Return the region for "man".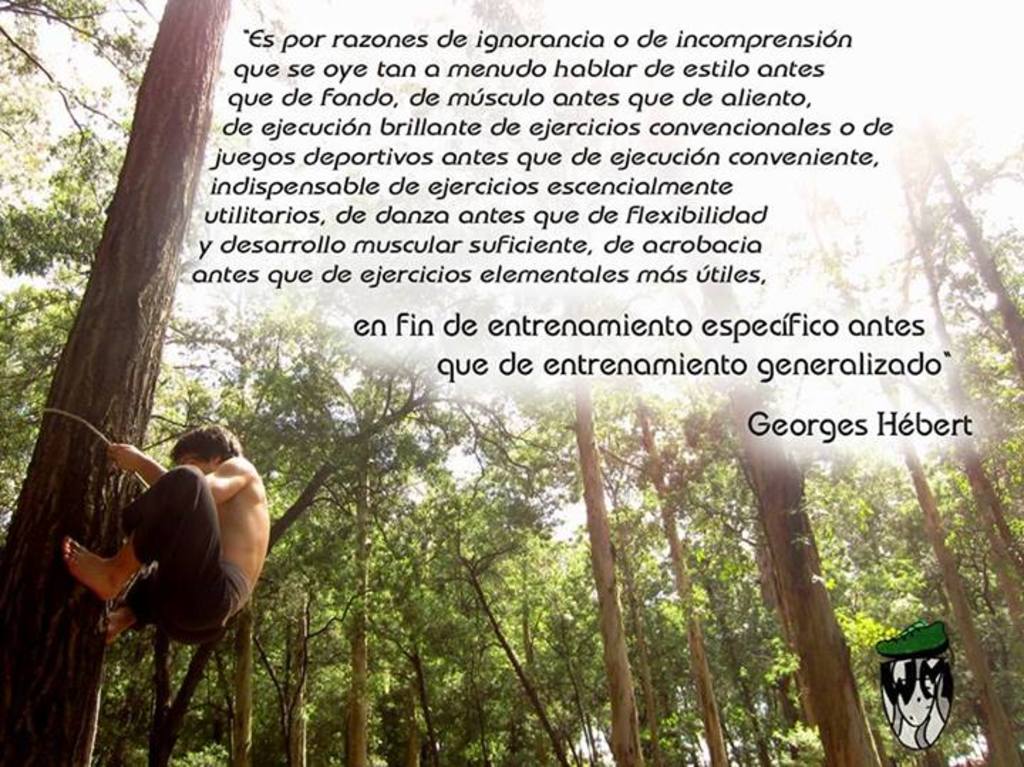
[65, 418, 269, 663].
